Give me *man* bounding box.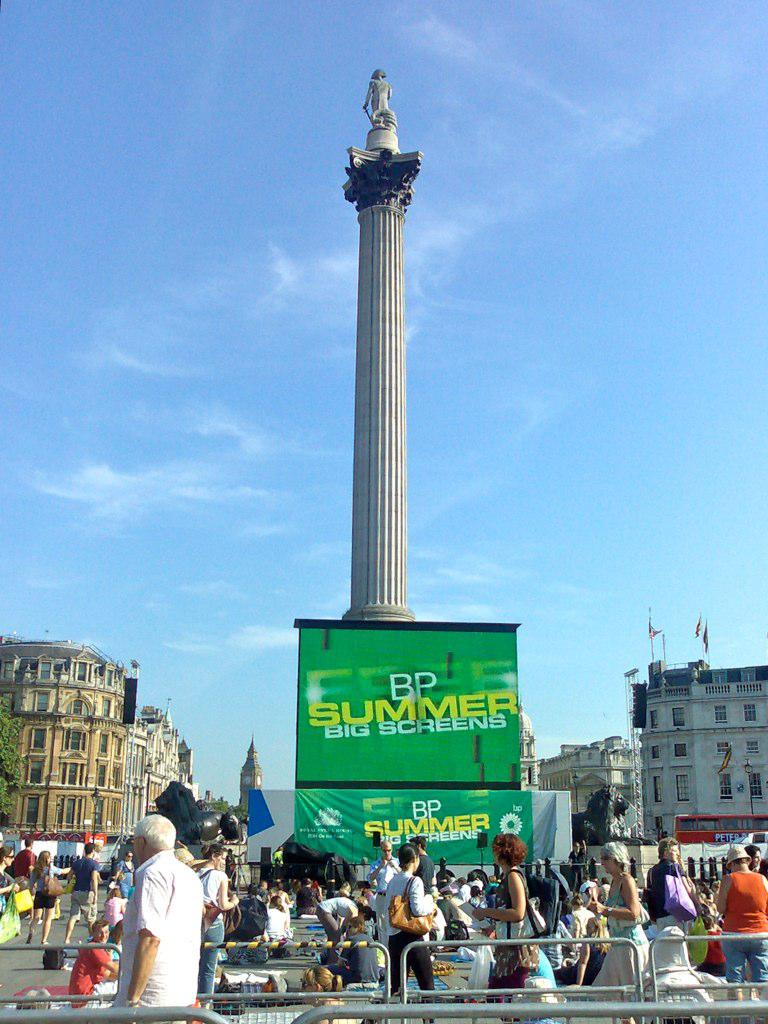
{"left": 9, "top": 838, "right": 30, "bottom": 878}.
